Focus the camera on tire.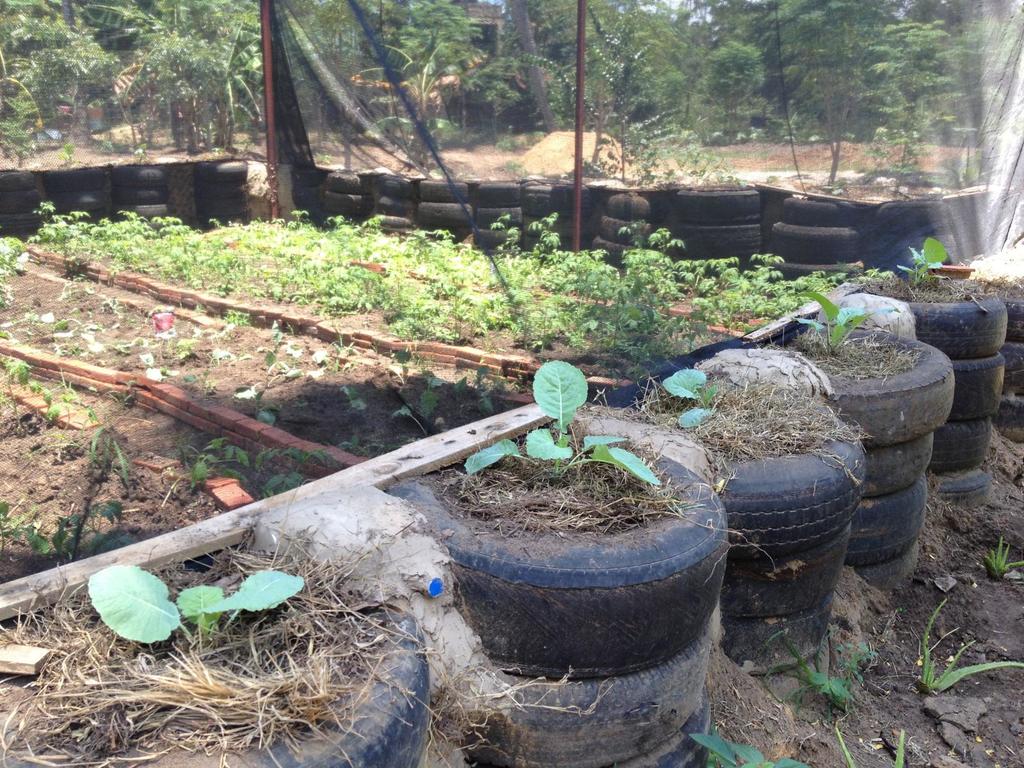
Focus region: box=[408, 200, 474, 230].
